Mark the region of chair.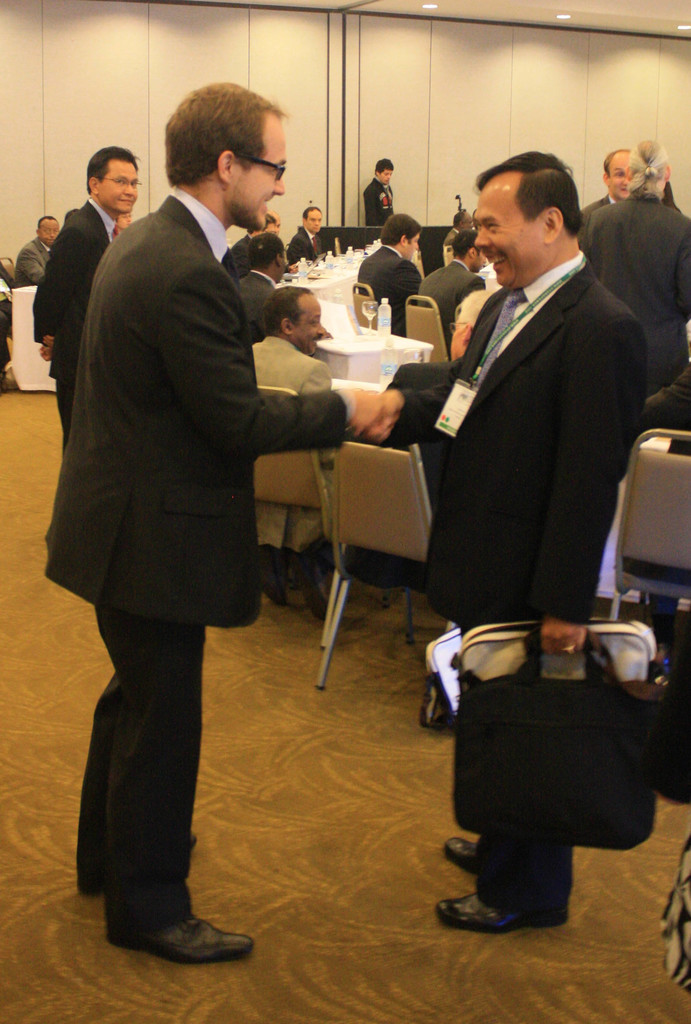
Region: bbox=[287, 427, 422, 721].
